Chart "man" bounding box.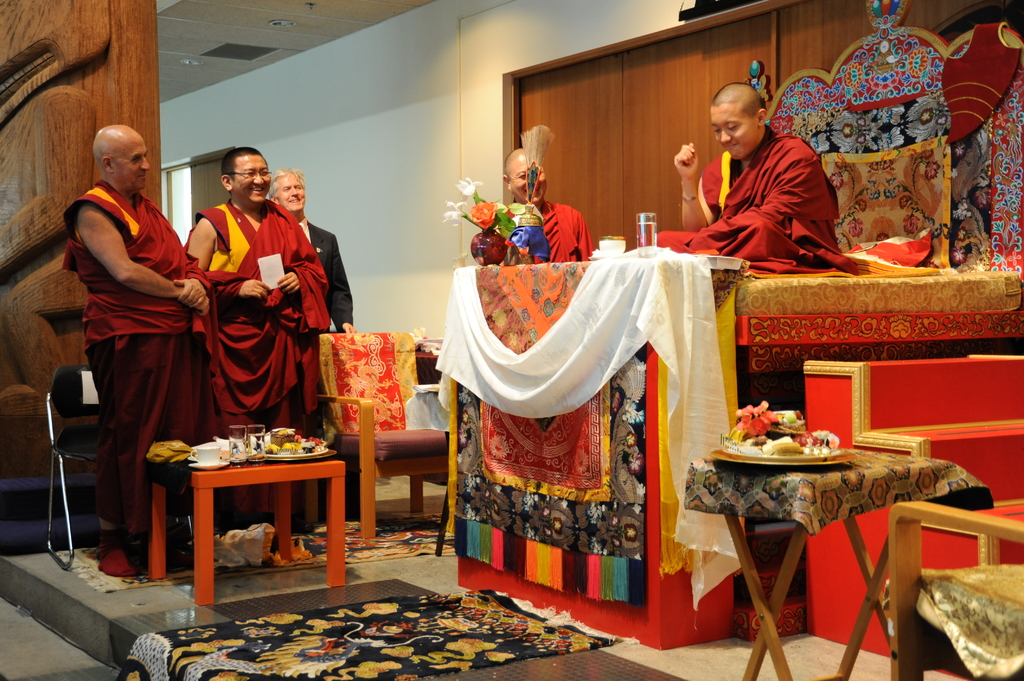
Charted: bbox(64, 125, 214, 569).
